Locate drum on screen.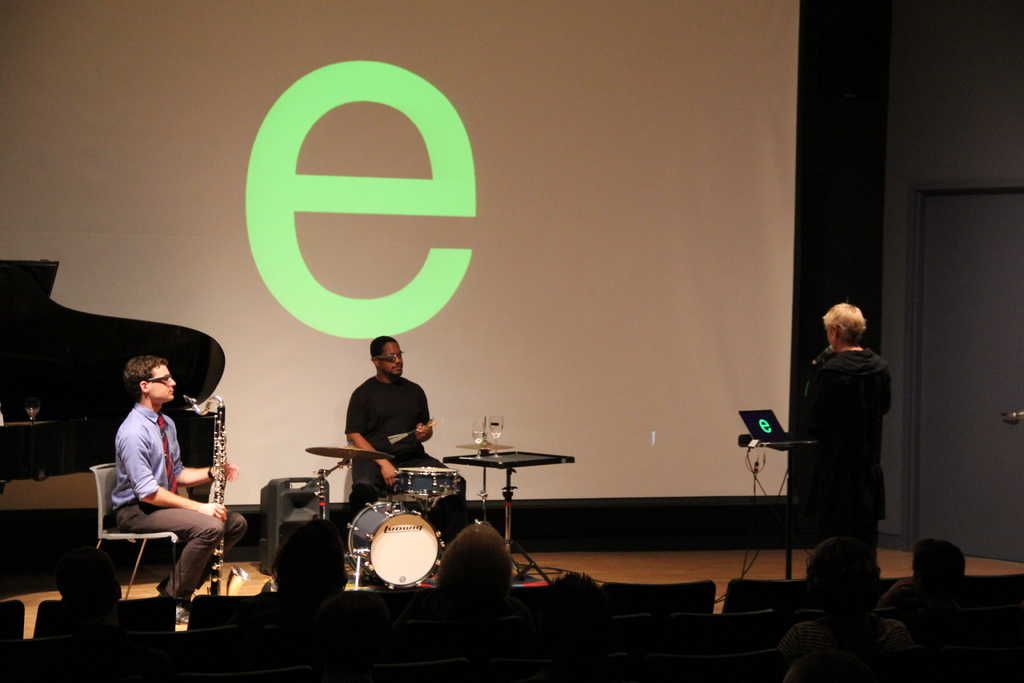
On screen at left=397, top=465, right=460, bottom=497.
